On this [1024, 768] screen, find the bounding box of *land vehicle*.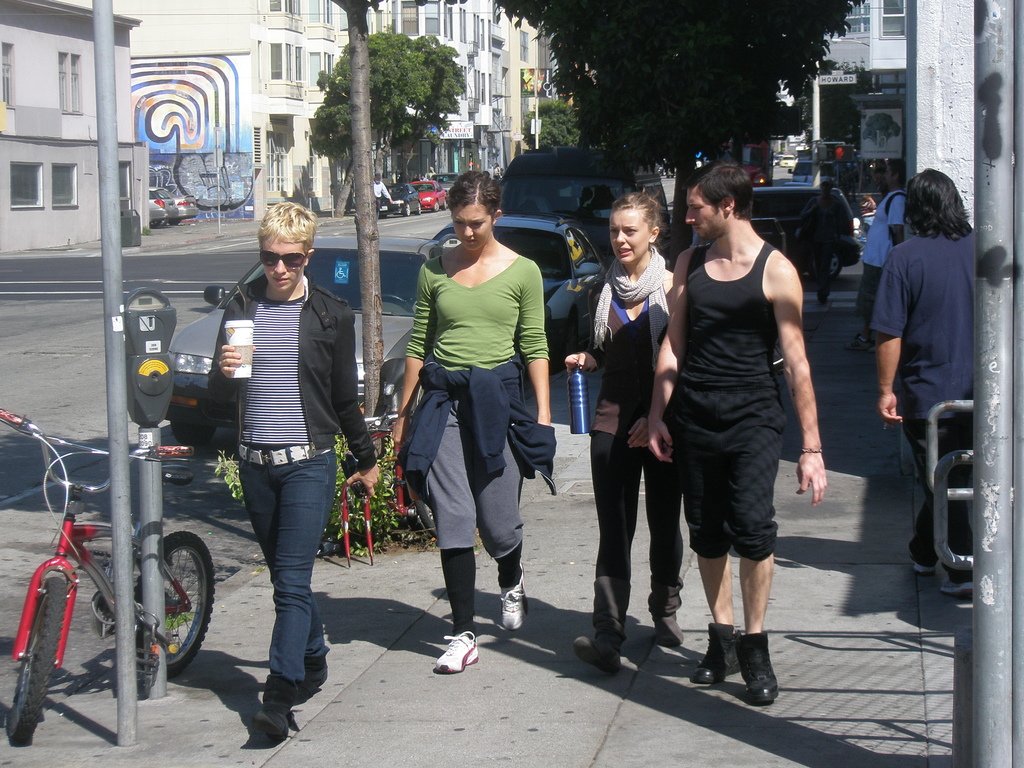
Bounding box: (0, 372, 228, 748).
